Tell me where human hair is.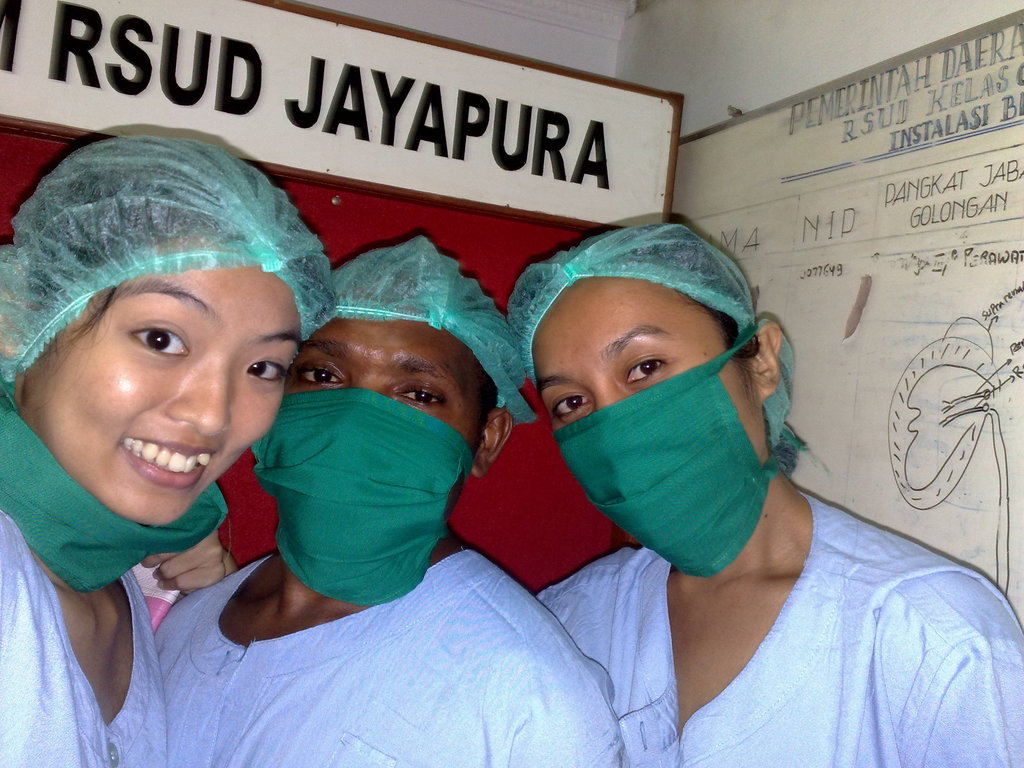
human hair is at x1=676, y1=291, x2=762, y2=356.
